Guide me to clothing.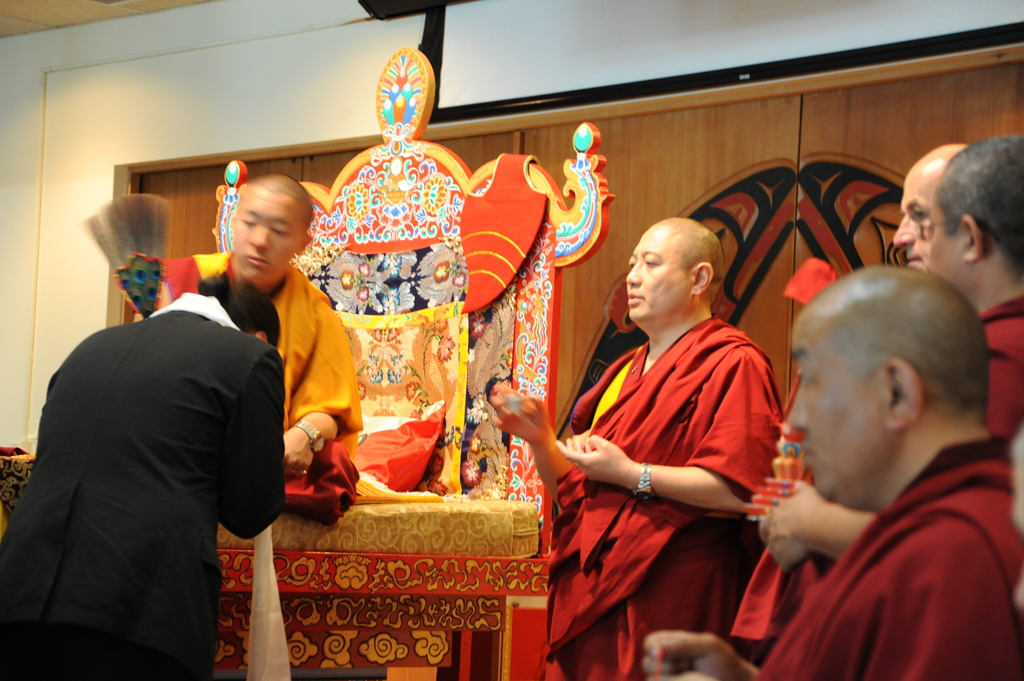
Guidance: (x1=753, y1=431, x2=1023, y2=680).
